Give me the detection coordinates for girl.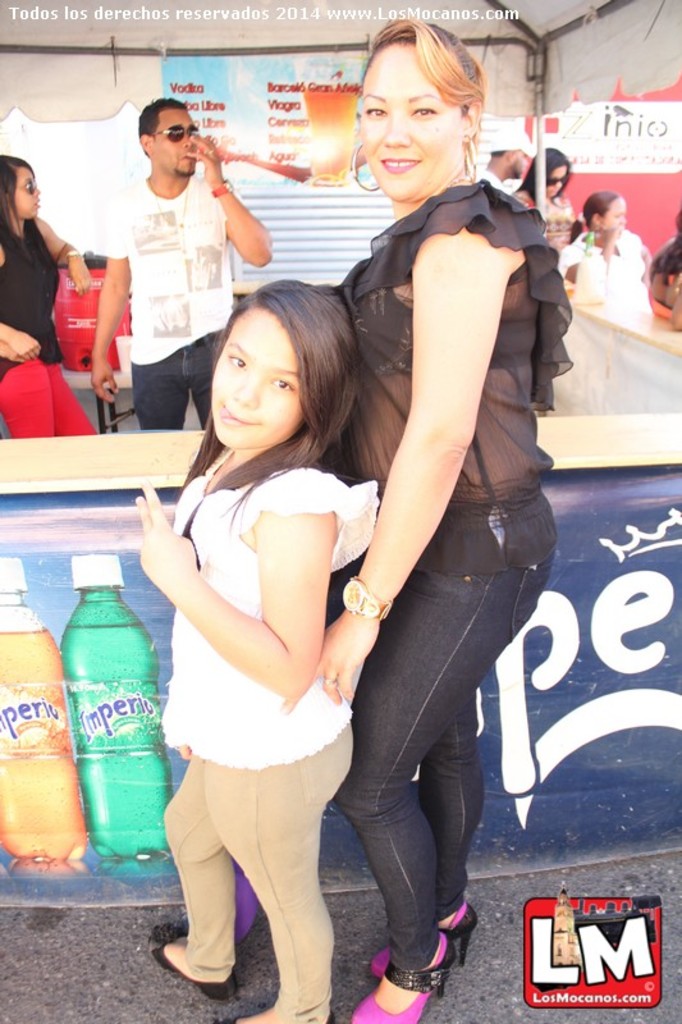
(0, 157, 101, 439).
